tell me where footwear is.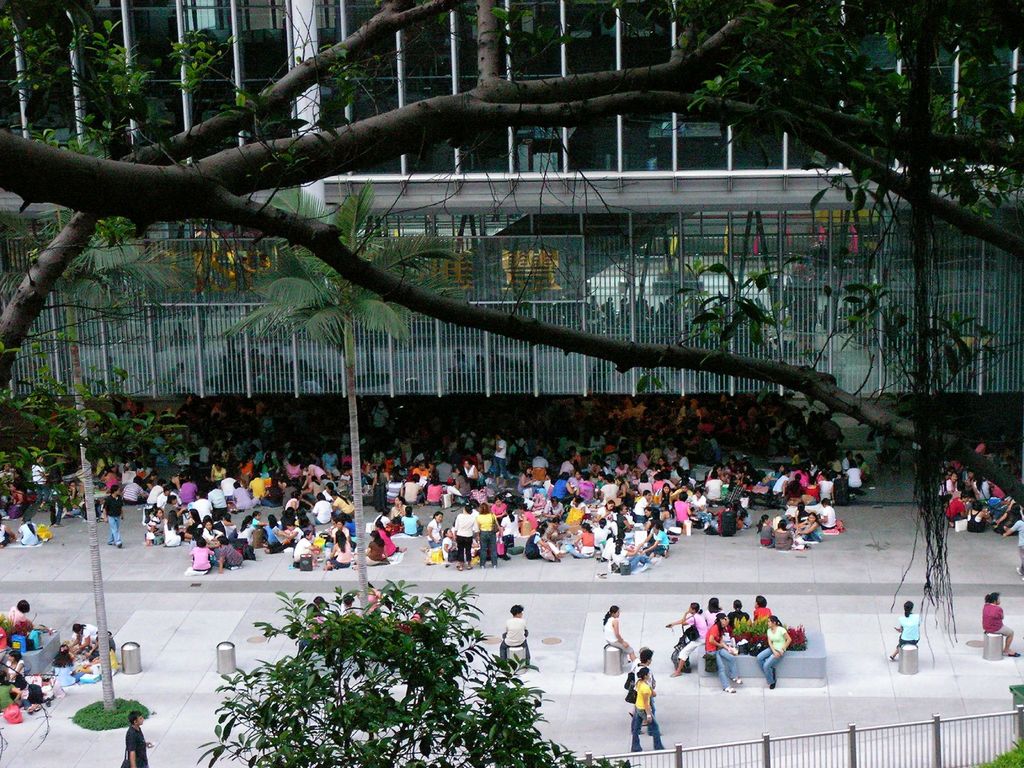
footwear is at 479 560 488 569.
